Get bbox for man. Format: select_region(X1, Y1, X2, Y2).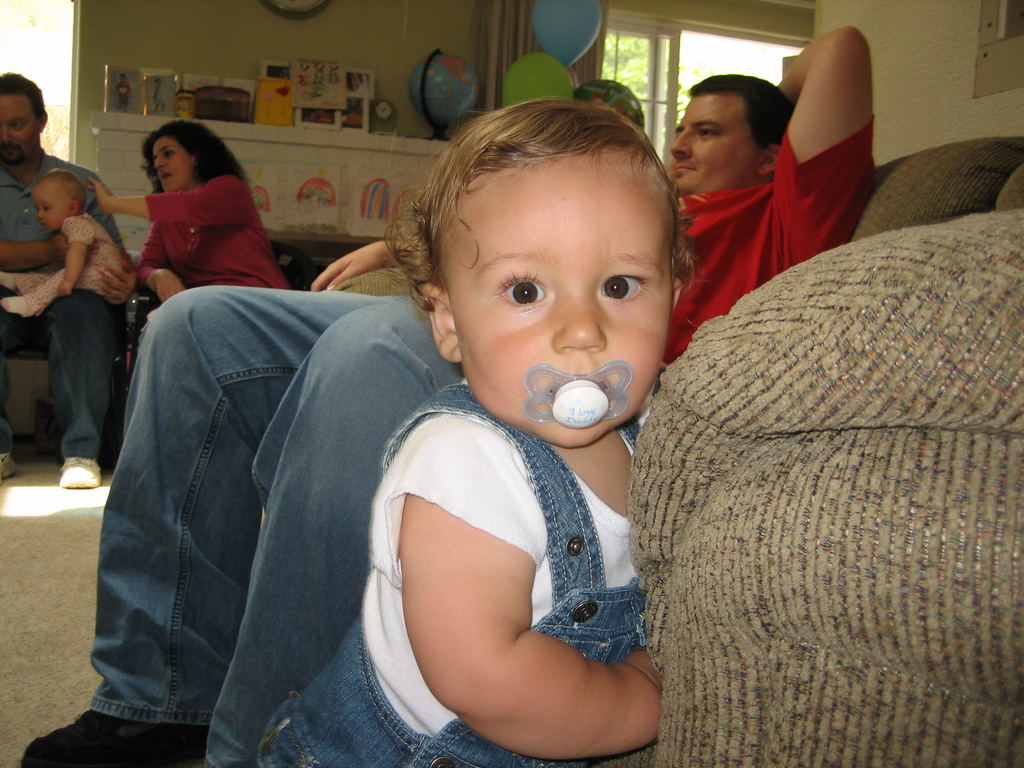
select_region(0, 70, 128, 488).
